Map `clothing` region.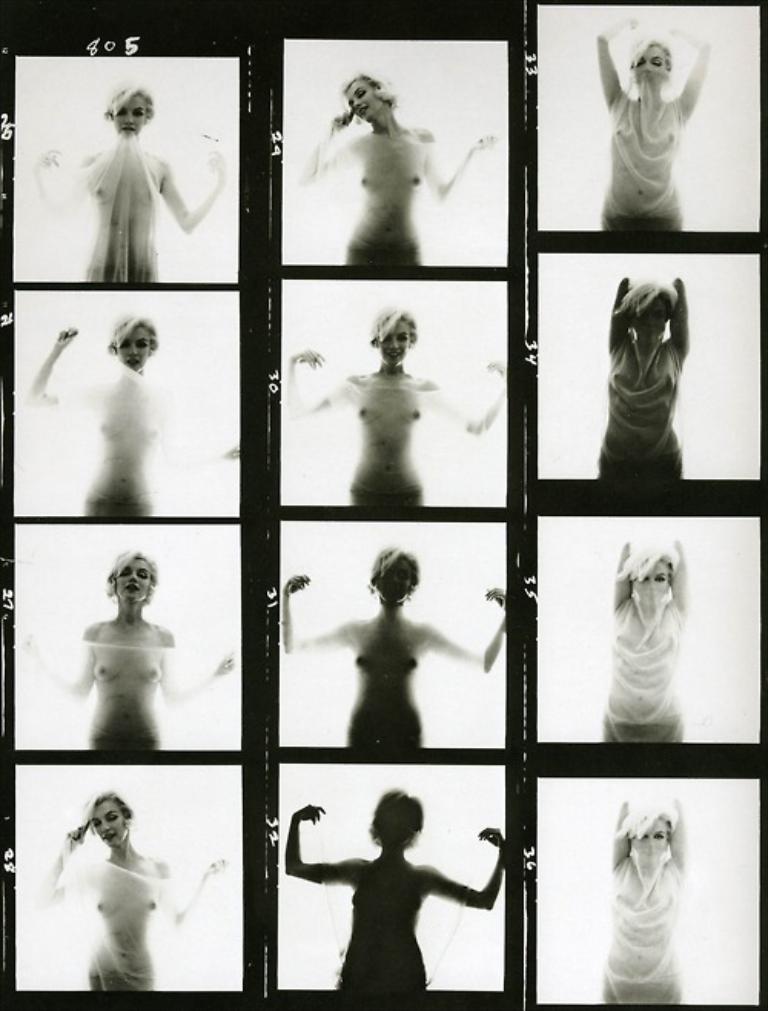
Mapped to l=608, t=335, r=679, b=456.
